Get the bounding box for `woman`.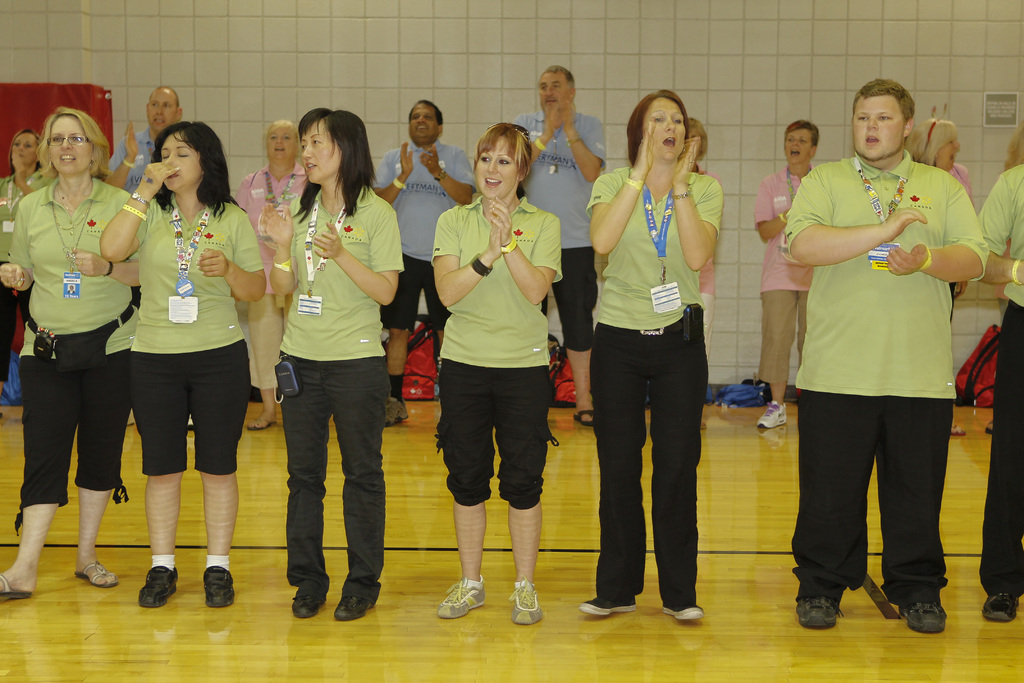
Rect(748, 117, 825, 429).
